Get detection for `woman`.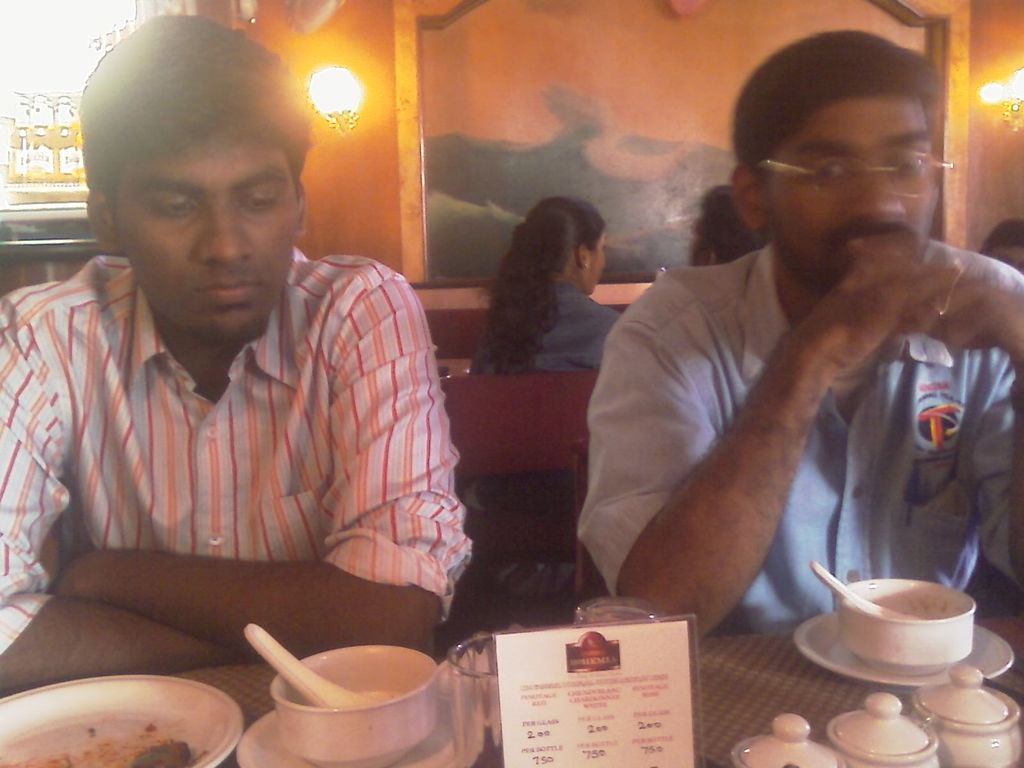
Detection: l=458, t=191, r=632, b=392.
